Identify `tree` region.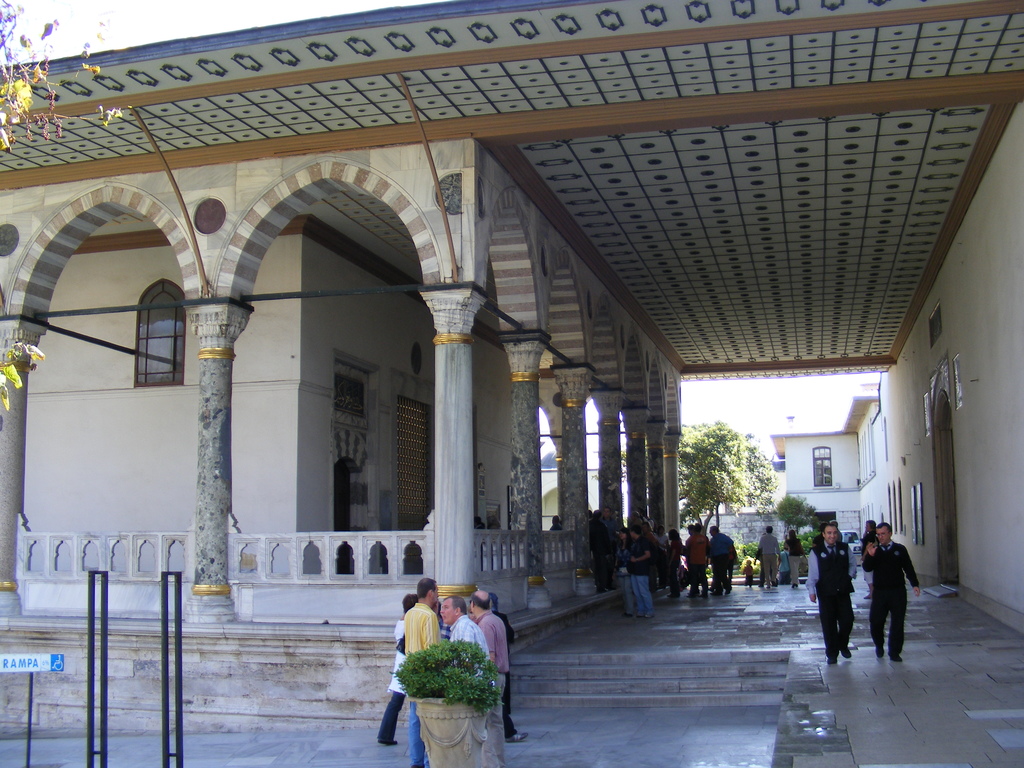
Region: 662 406 772 557.
